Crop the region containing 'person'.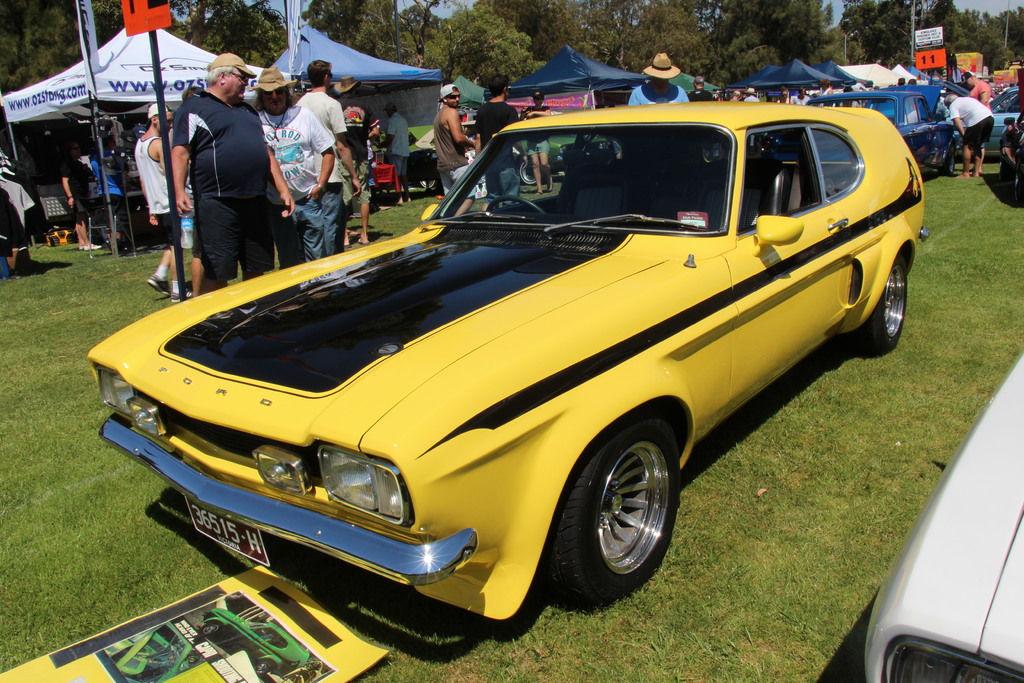
Crop region: <box>339,103,364,243</box>.
